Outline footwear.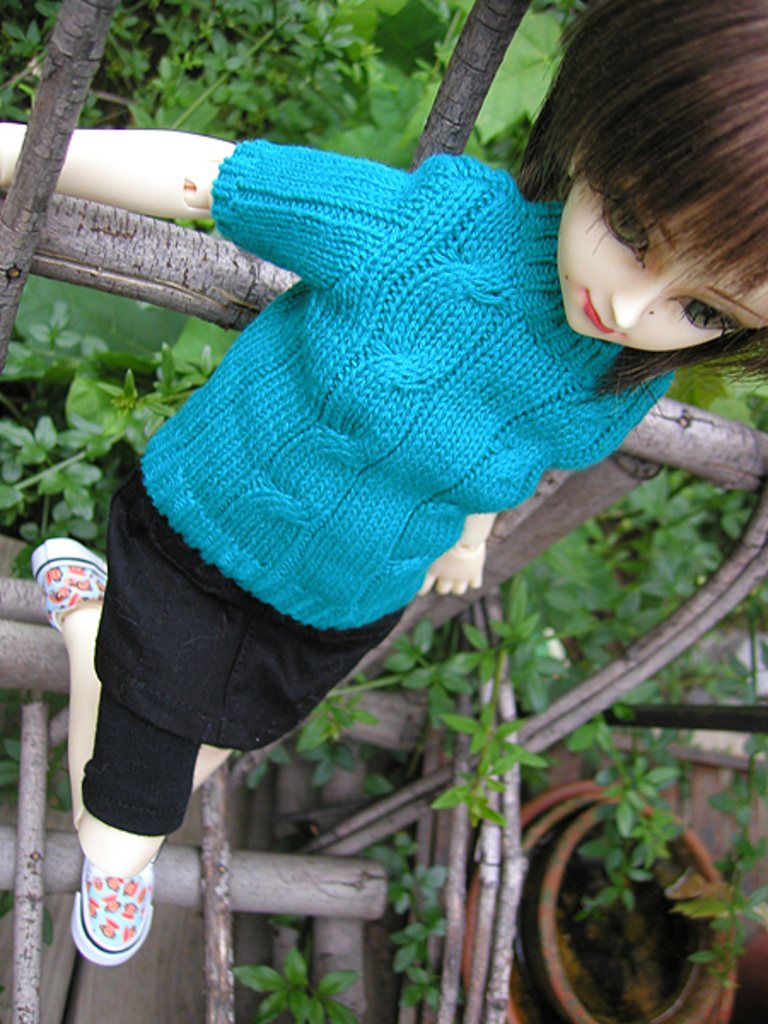
Outline: left=75, top=847, right=162, bottom=959.
